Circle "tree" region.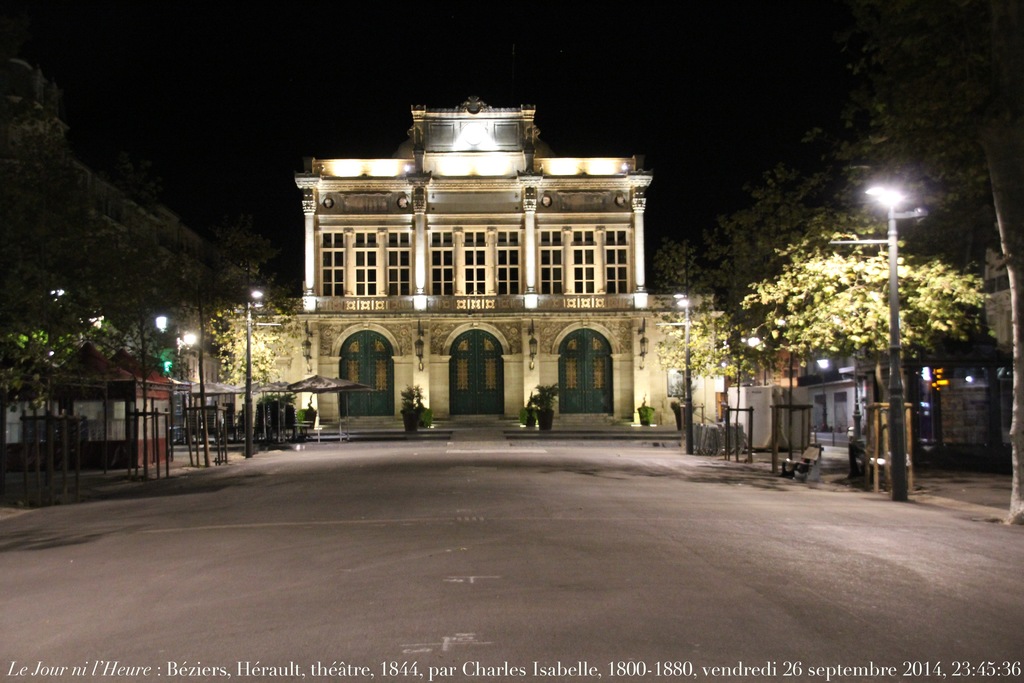
Region: <box>842,6,1023,523</box>.
